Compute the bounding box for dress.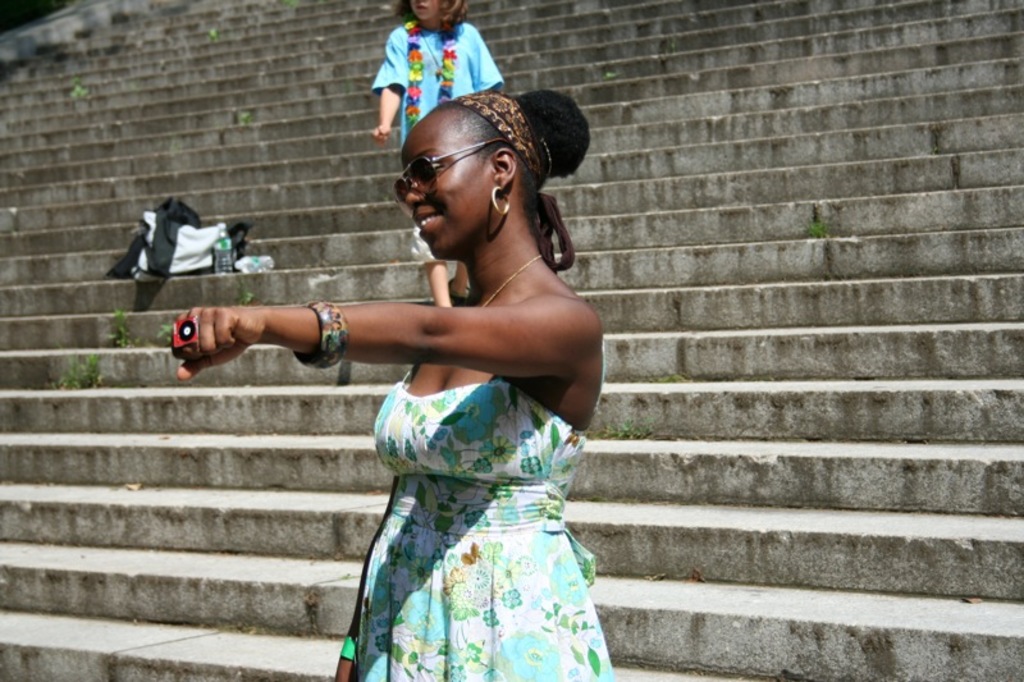
bbox=(353, 360, 623, 681).
